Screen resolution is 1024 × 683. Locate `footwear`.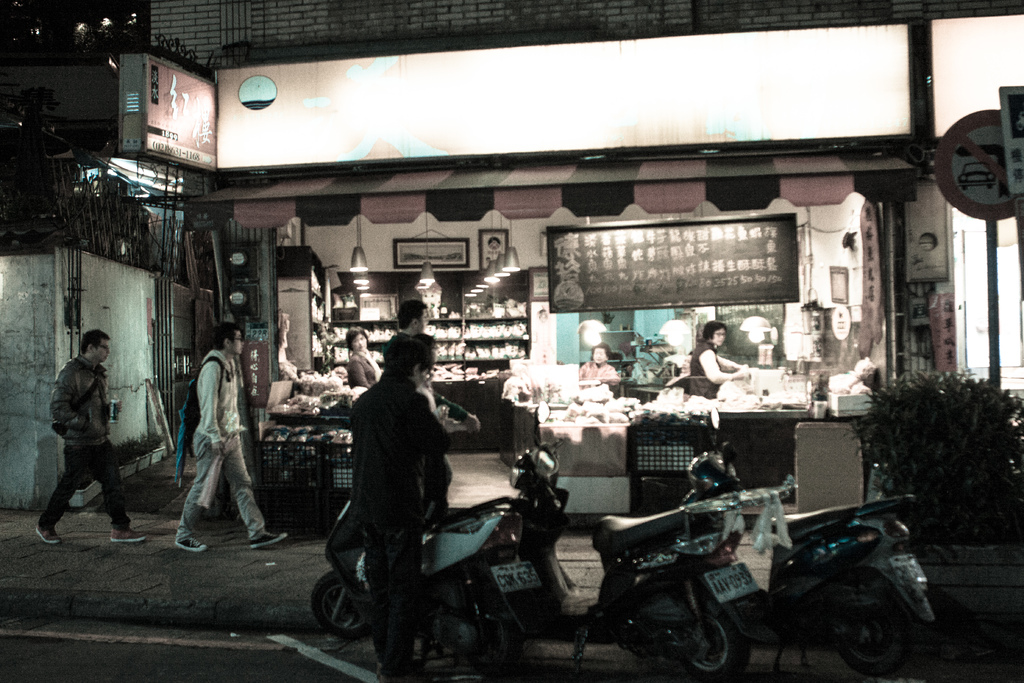
111 528 145 544.
